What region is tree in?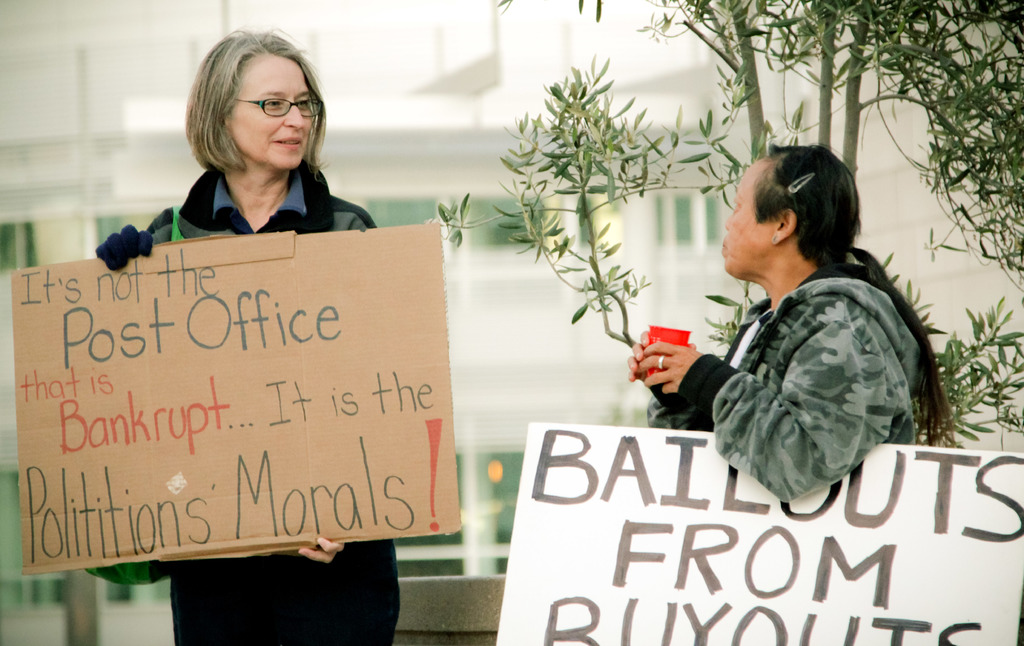
[x1=426, y1=0, x2=1023, y2=451].
